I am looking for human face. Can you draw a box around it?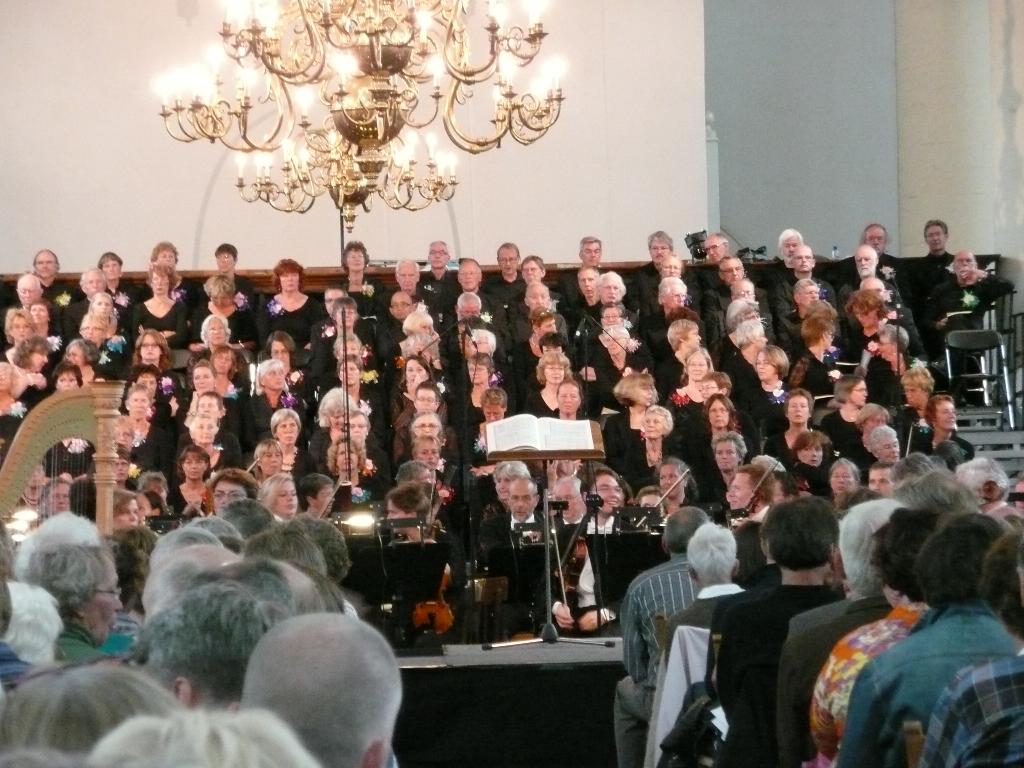
Sure, the bounding box is left=401, top=264, right=418, bottom=294.
